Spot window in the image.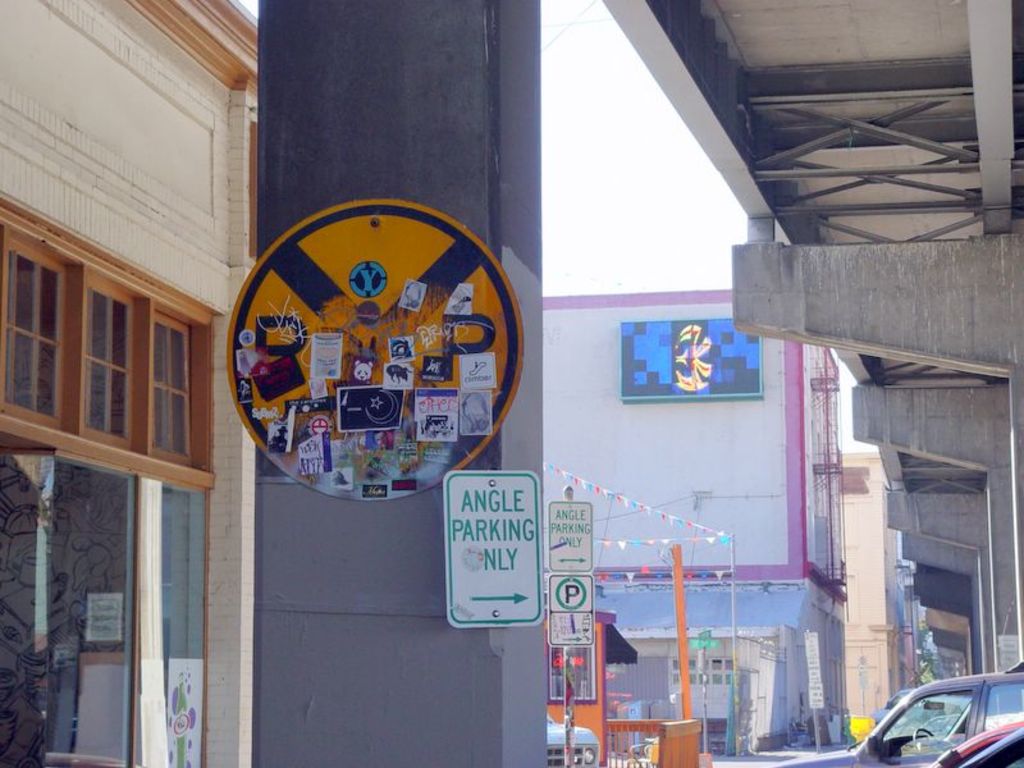
window found at (left=152, top=311, right=189, bottom=460).
